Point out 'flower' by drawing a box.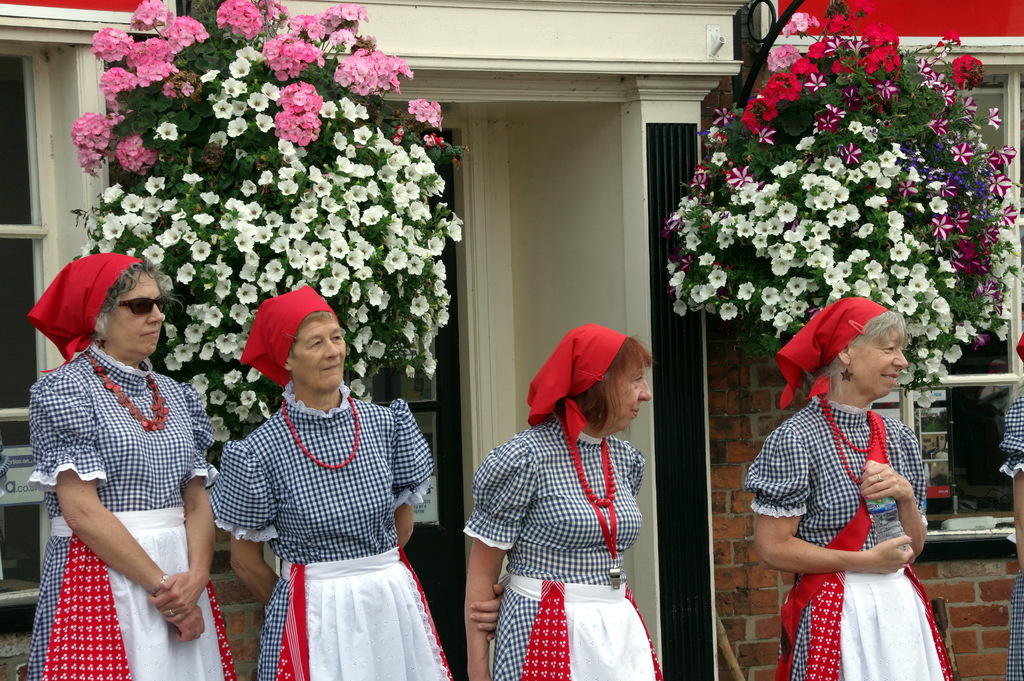
{"x1": 446, "y1": 221, "x2": 460, "y2": 242}.
